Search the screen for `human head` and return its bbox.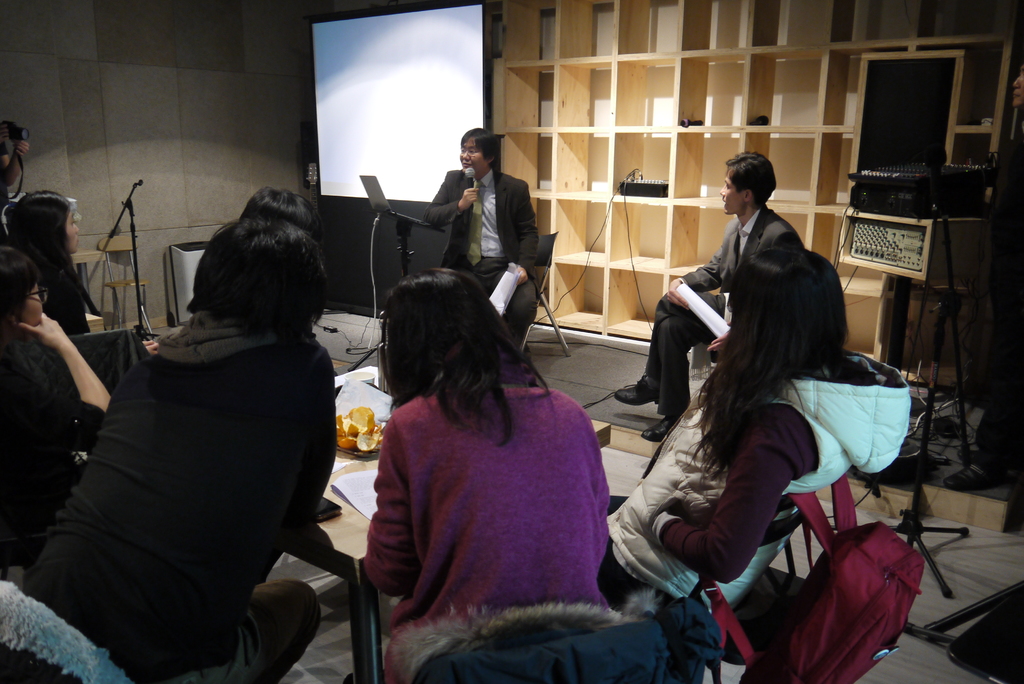
Found: 190, 214, 337, 330.
